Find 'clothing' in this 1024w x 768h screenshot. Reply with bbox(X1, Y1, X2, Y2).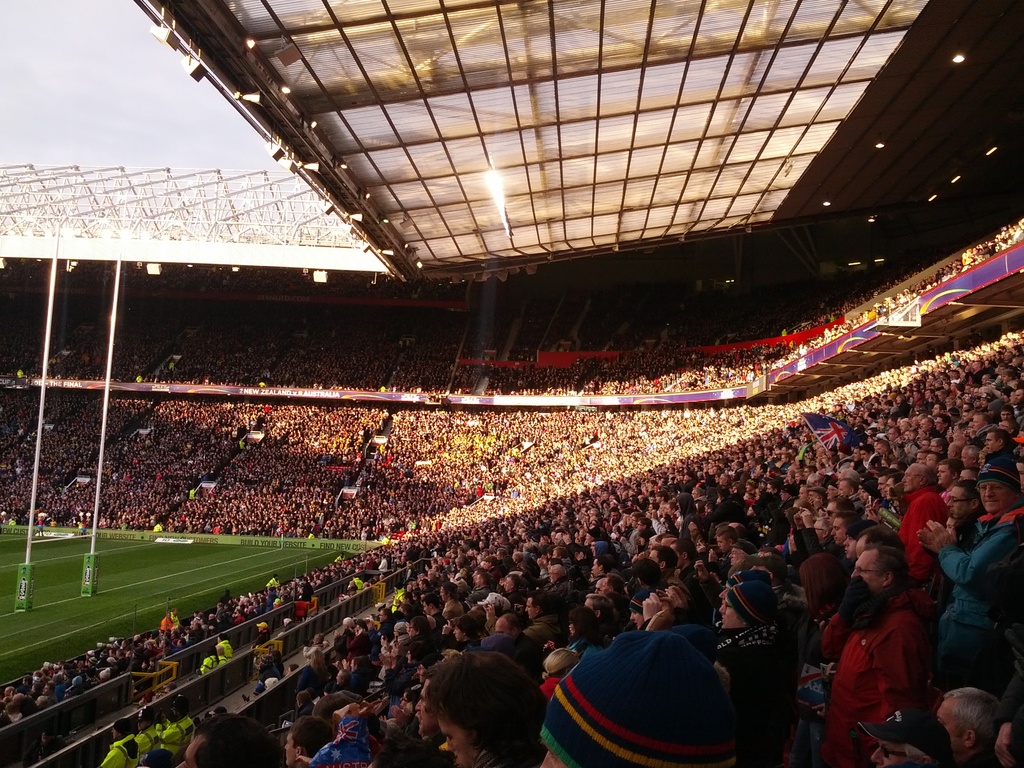
bbox(439, 600, 457, 617).
